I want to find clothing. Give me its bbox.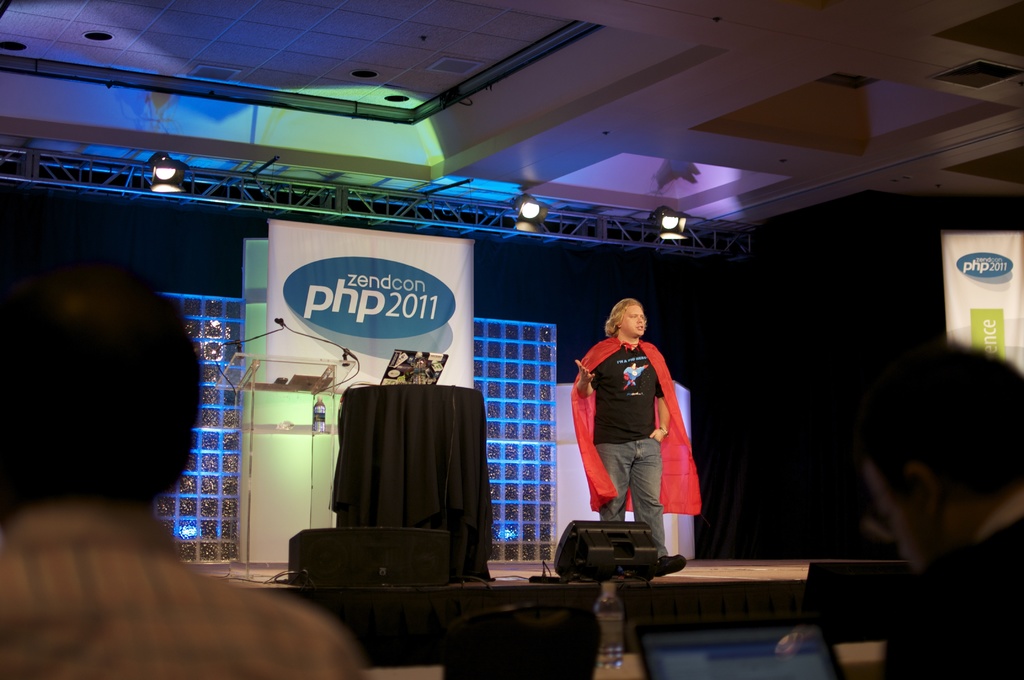
detection(625, 366, 646, 387).
